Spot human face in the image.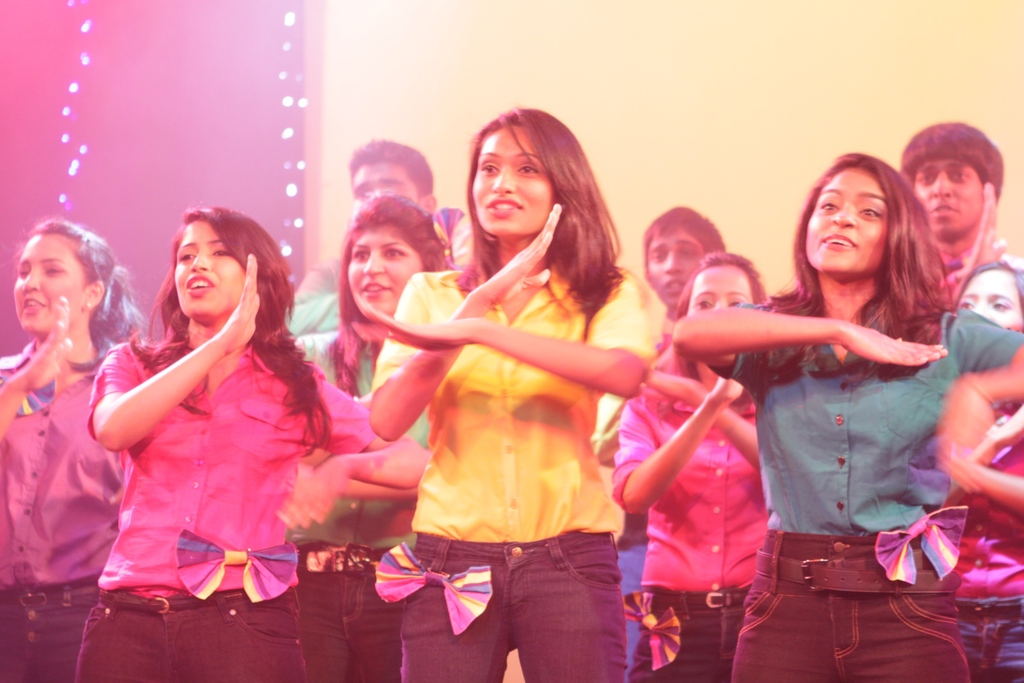
human face found at 652/232/699/308.
